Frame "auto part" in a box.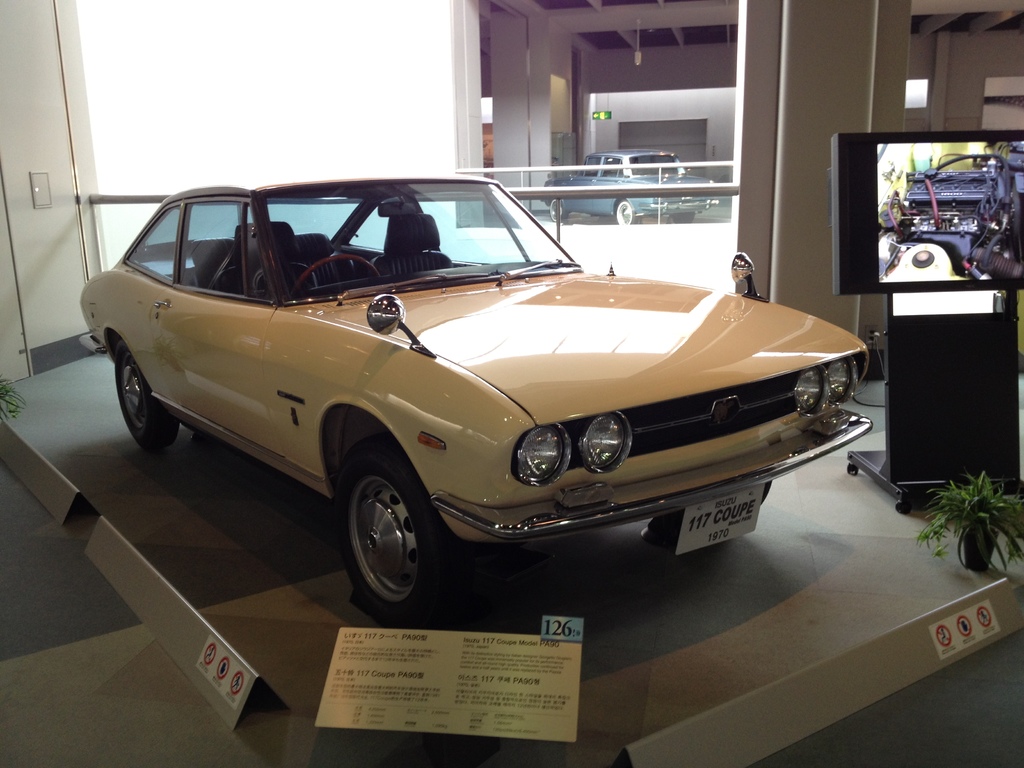
box(328, 428, 476, 629).
